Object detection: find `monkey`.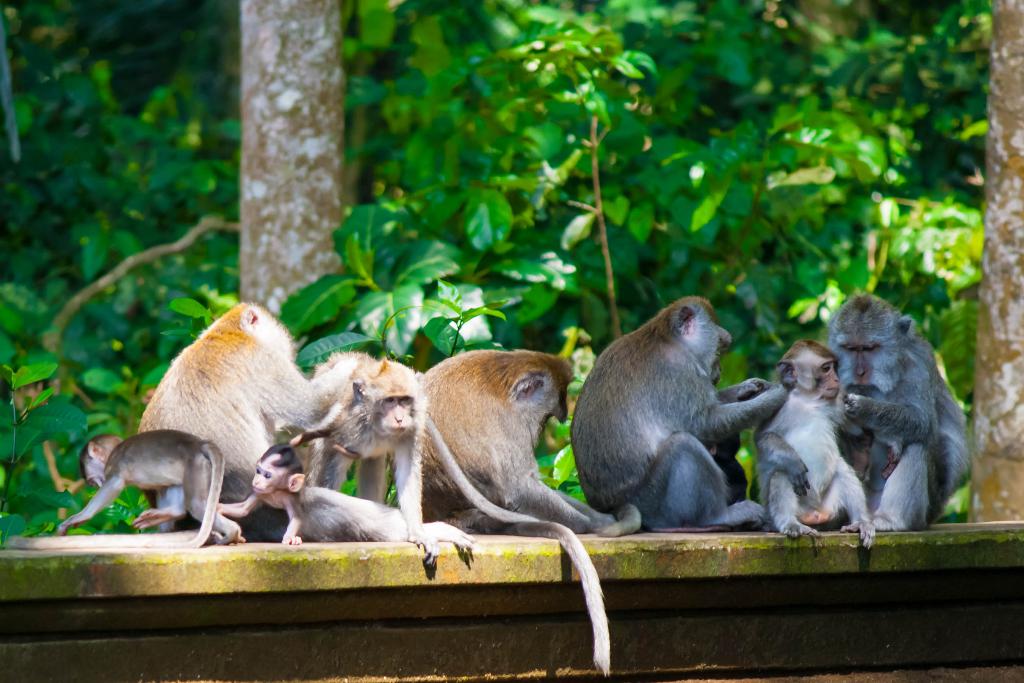
{"left": 754, "top": 332, "right": 888, "bottom": 550}.
